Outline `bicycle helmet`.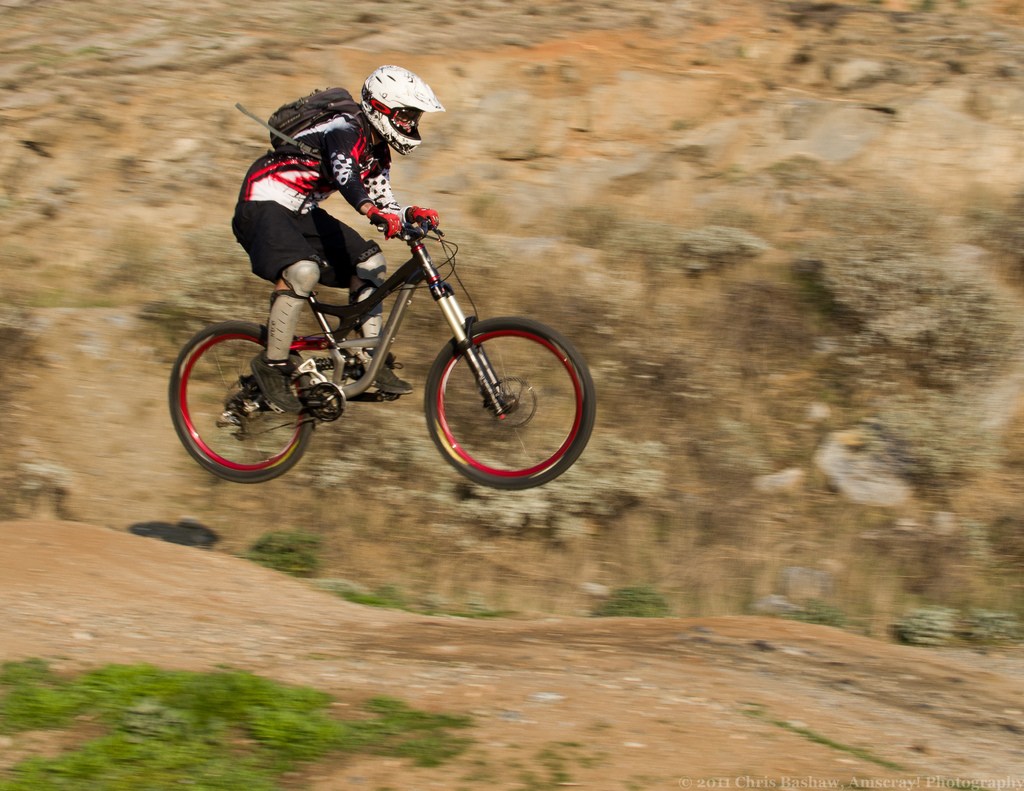
Outline: 357/68/441/157.
